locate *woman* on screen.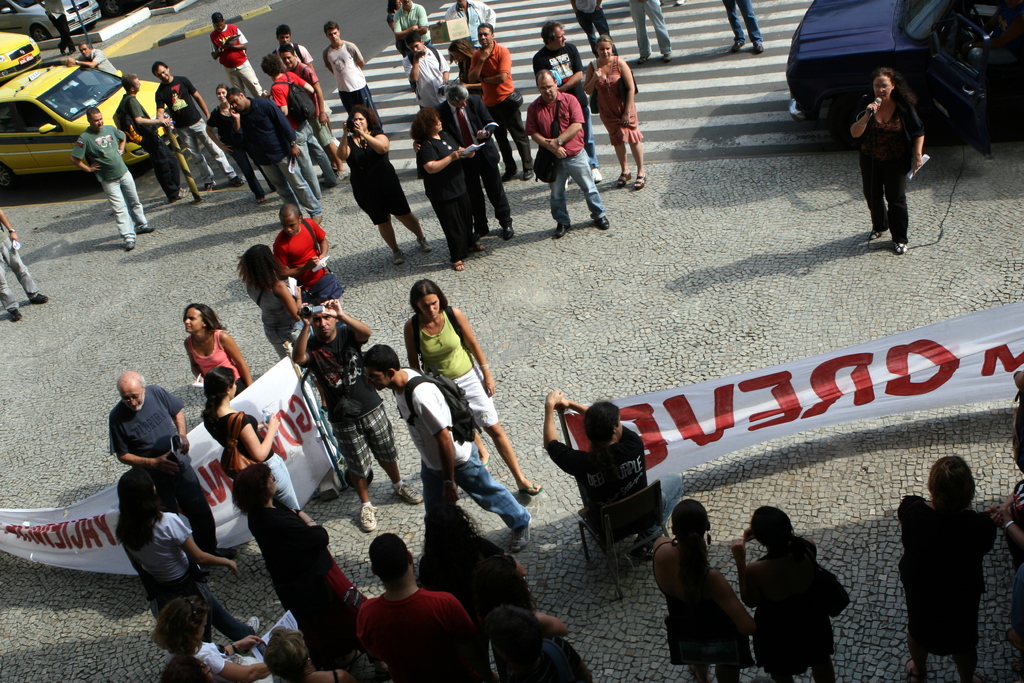
On screen at [x1=897, y1=454, x2=995, y2=682].
